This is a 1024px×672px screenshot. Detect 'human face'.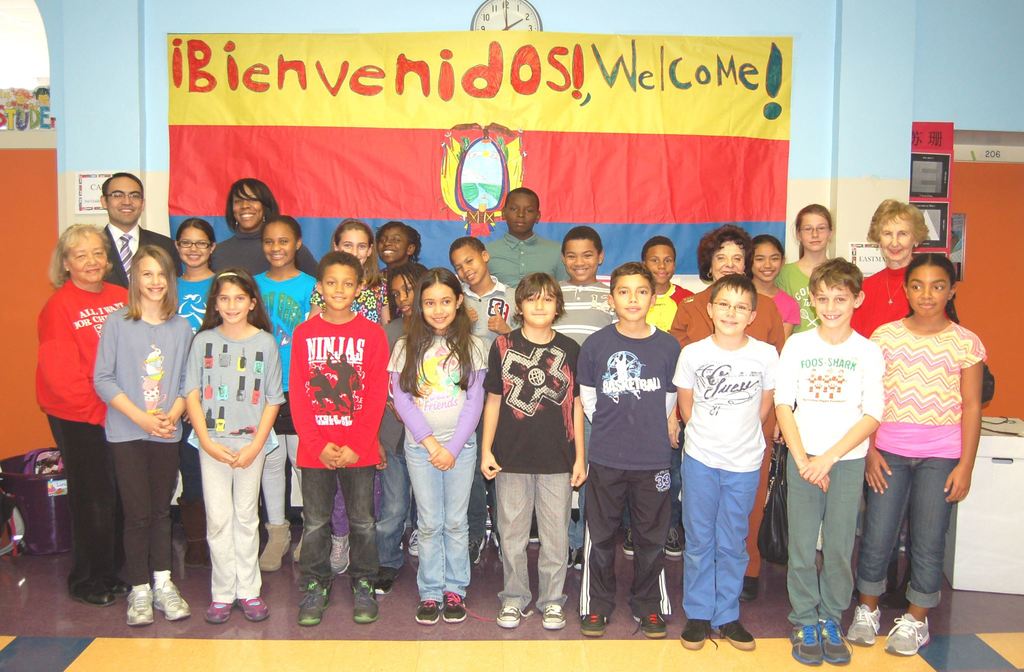
881:213:910:257.
